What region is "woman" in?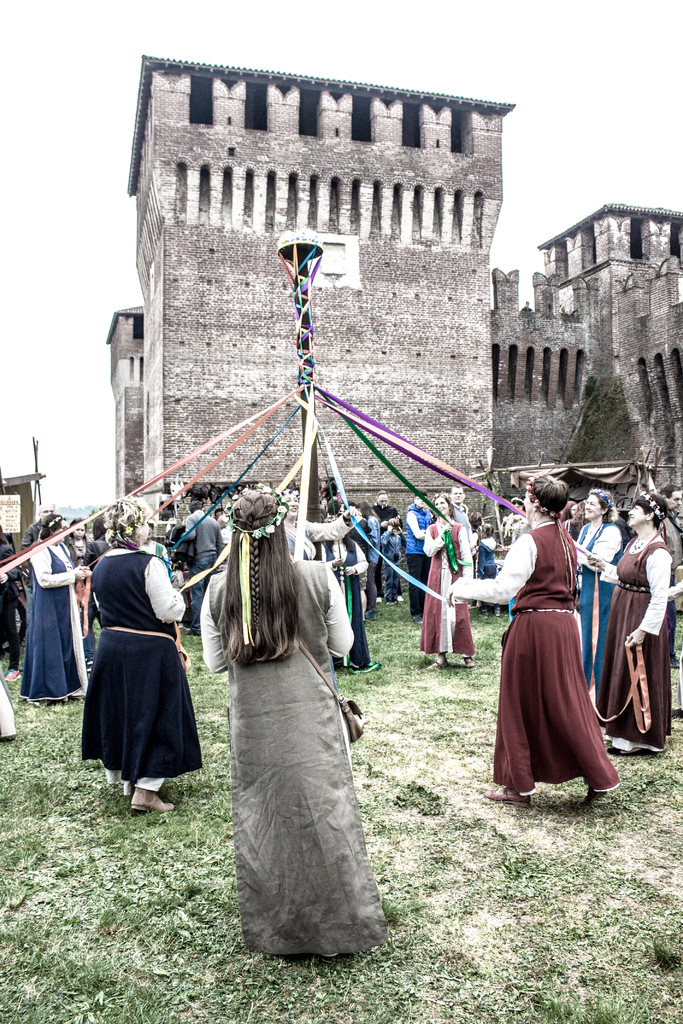
box(202, 486, 388, 968).
